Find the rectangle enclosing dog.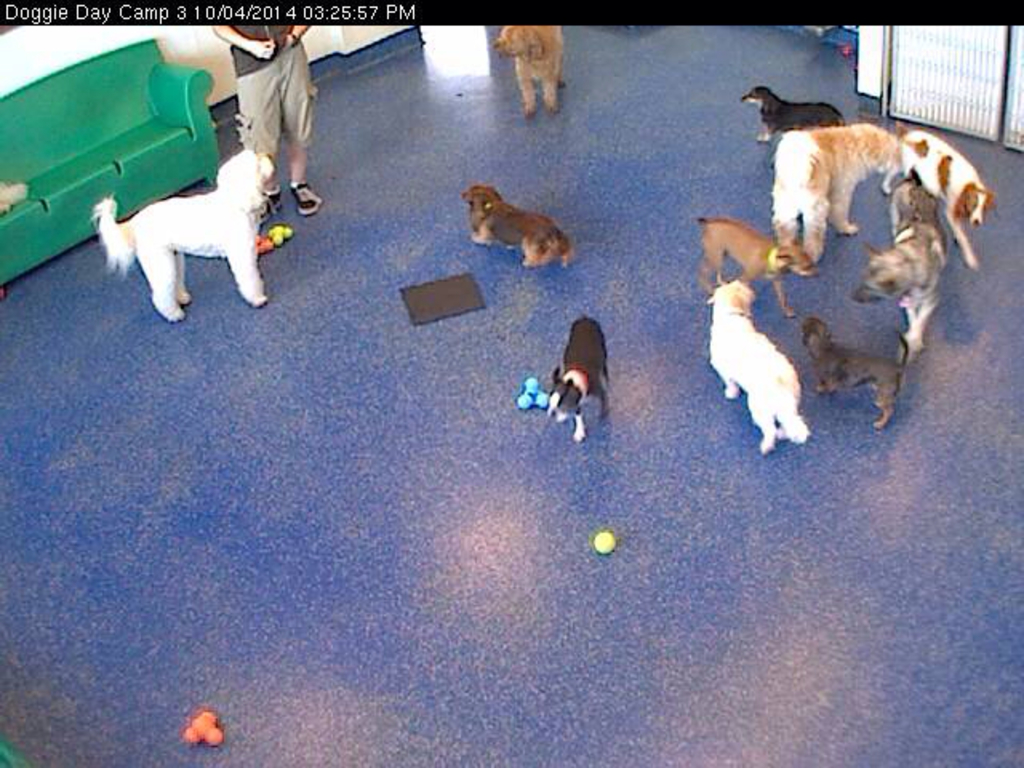
locate(701, 218, 811, 320).
